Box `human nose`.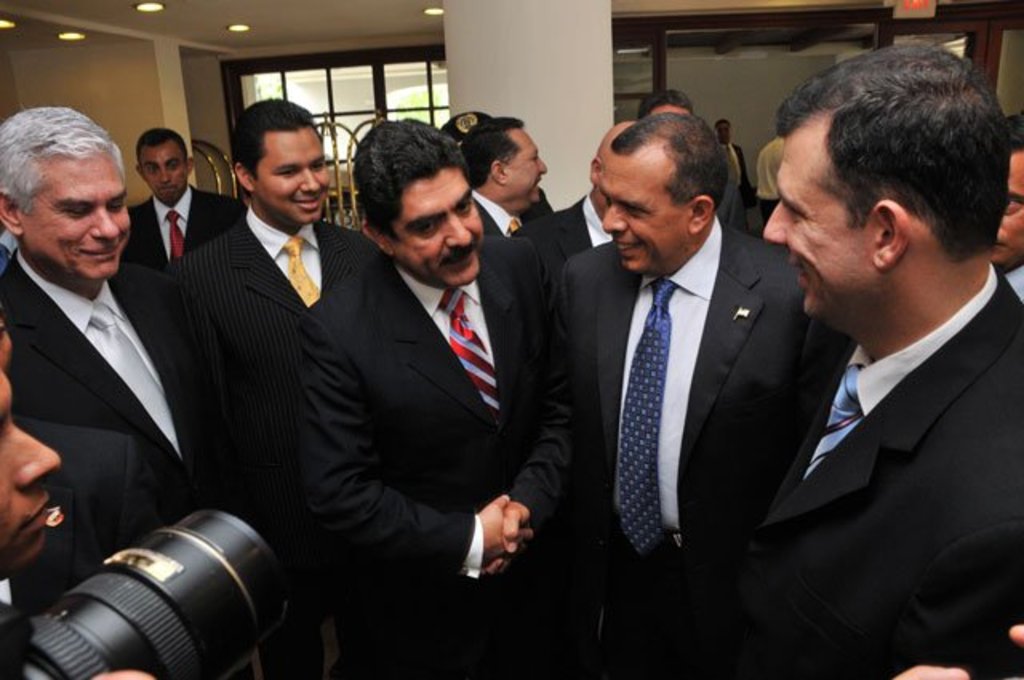
[762, 203, 792, 243].
